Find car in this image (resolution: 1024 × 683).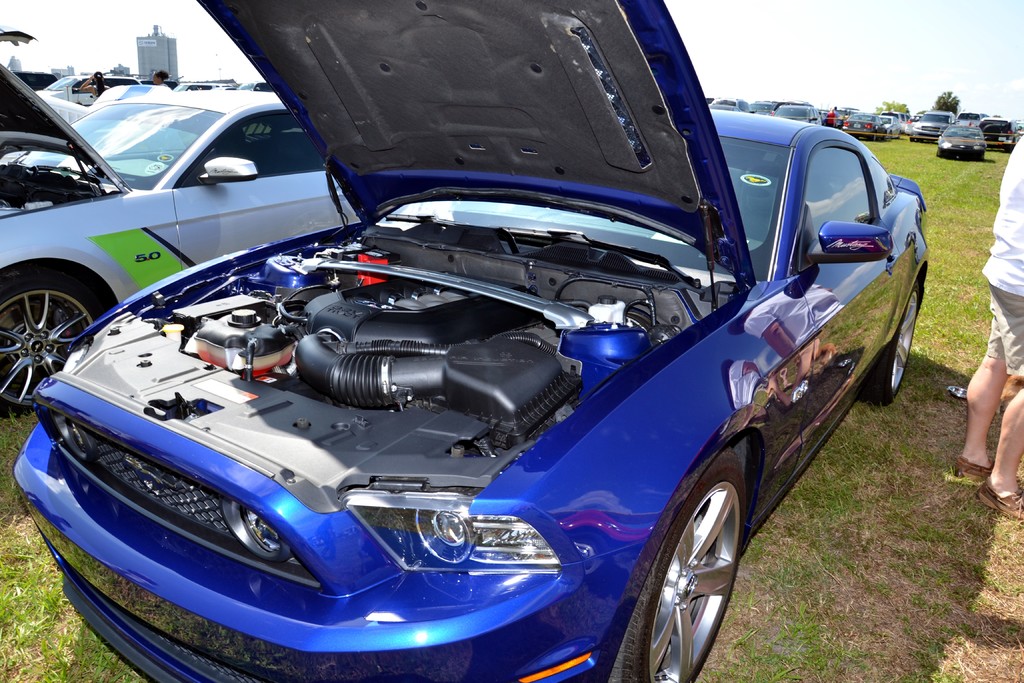
Rect(46, 74, 143, 106).
